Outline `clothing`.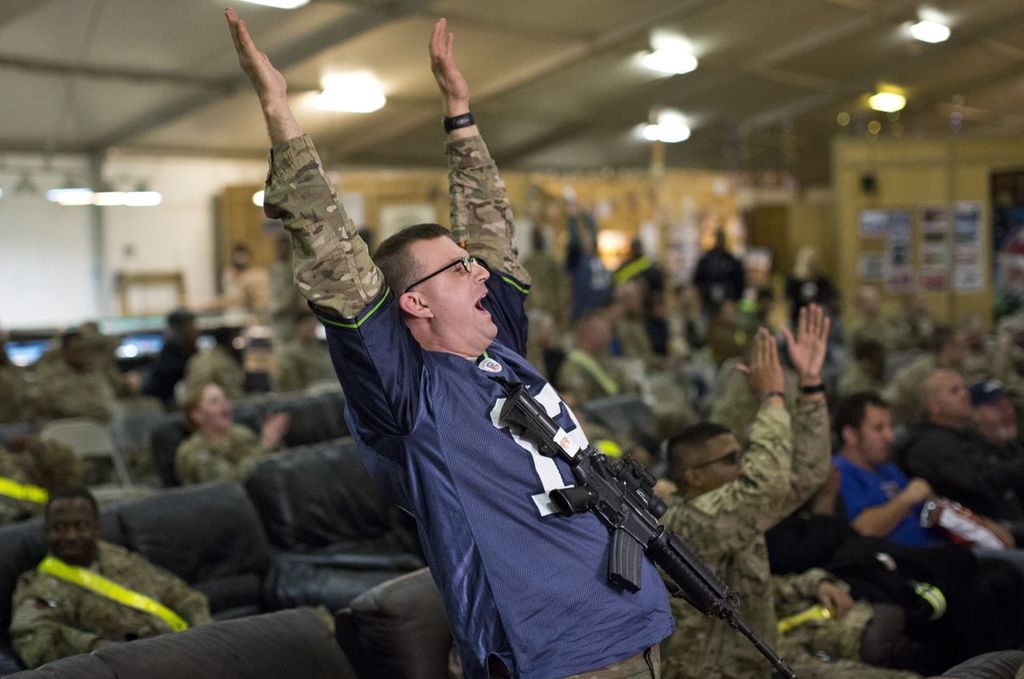
Outline: (left=644, top=403, right=837, bottom=678).
